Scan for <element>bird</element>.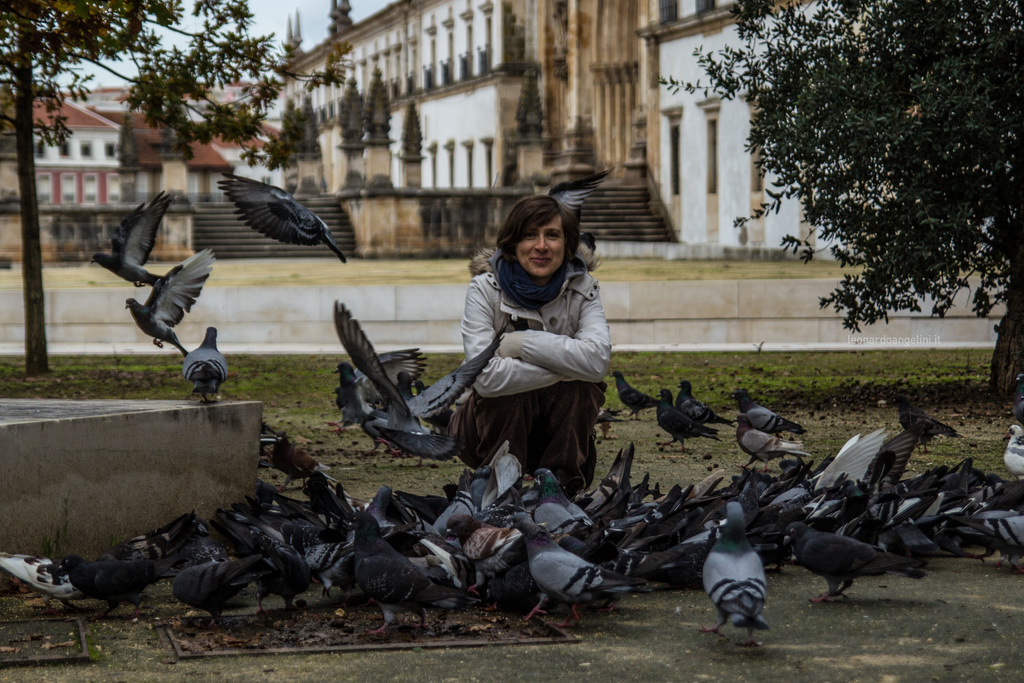
Scan result: Rect(655, 385, 732, 454).
